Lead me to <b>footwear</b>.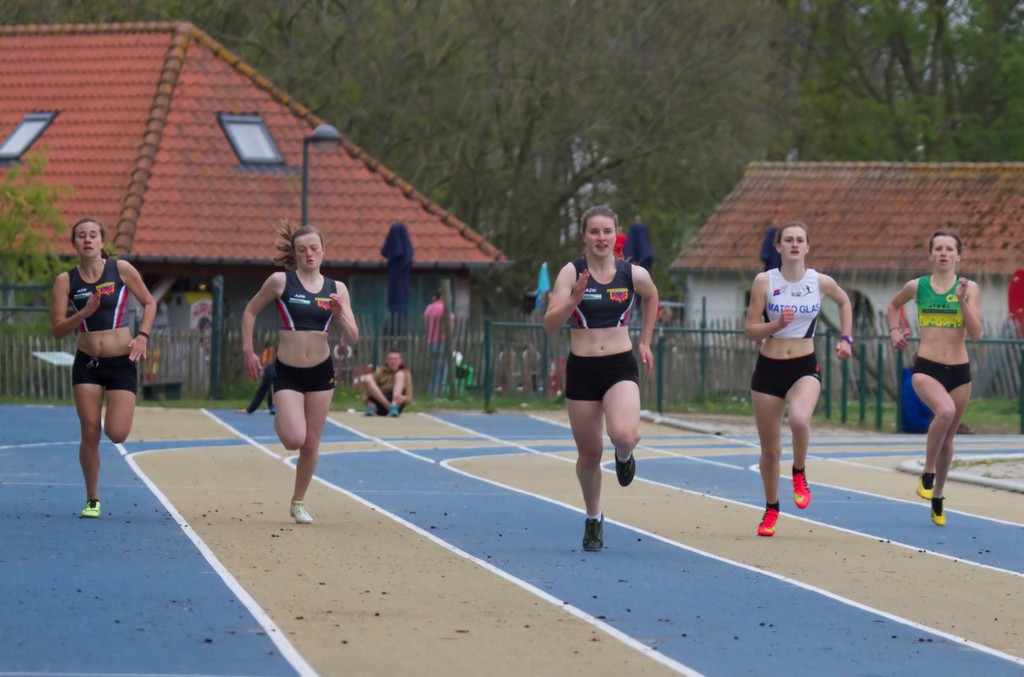
Lead to x1=924 y1=470 x2=934 y2=498.
